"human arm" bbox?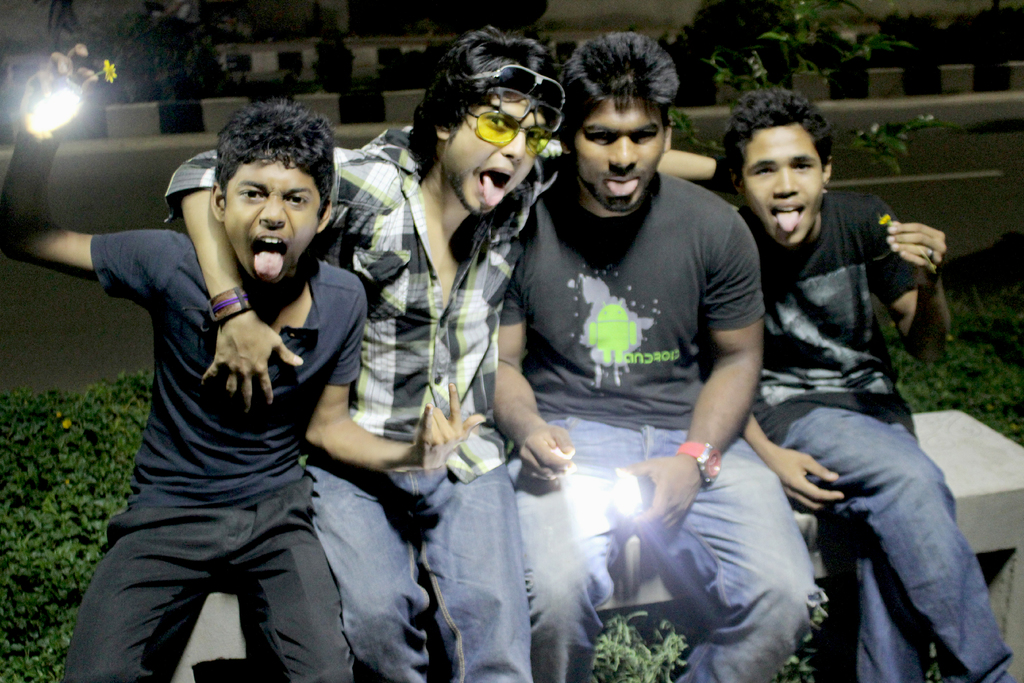
BBox(736, 412, 847, 516)
